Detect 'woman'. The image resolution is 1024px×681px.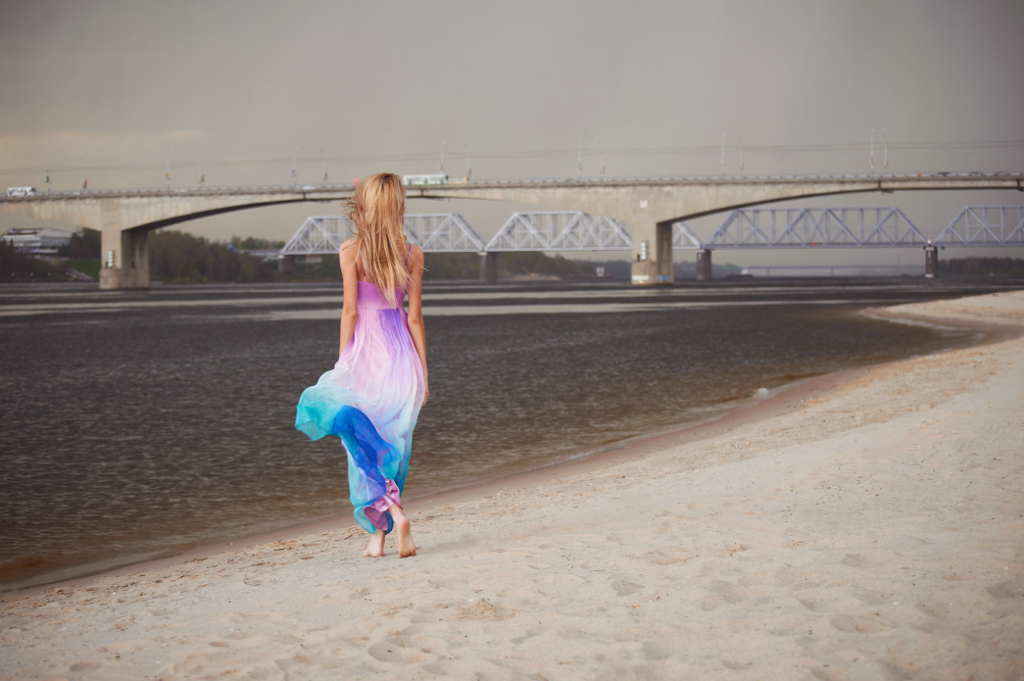
[299, 181, 432, 561].
